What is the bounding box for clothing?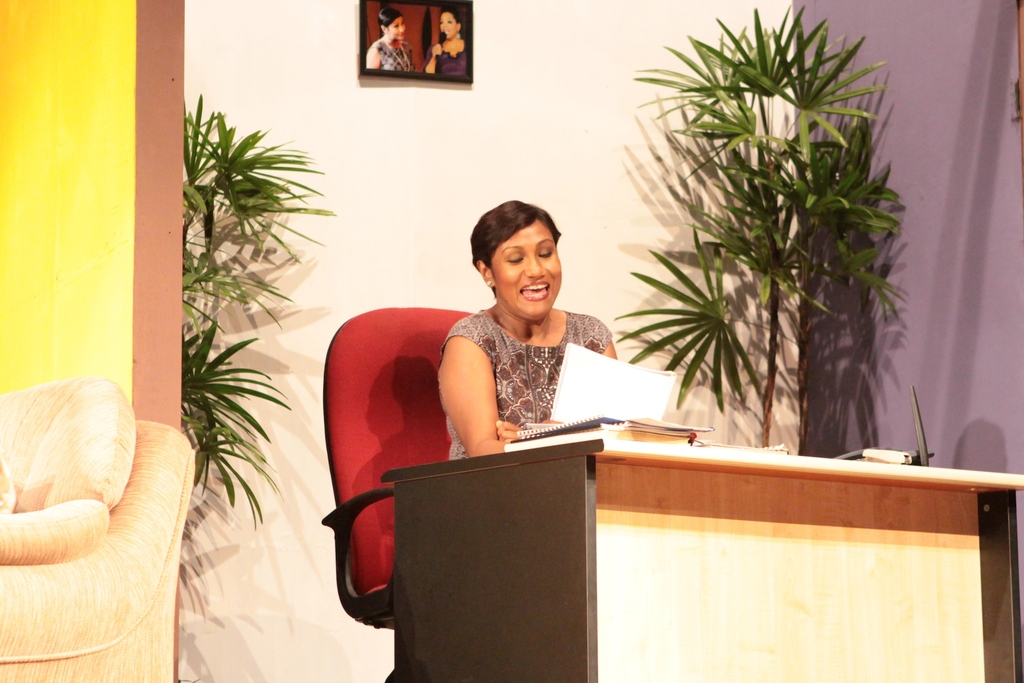
<box>426,37,467,77</box>.
